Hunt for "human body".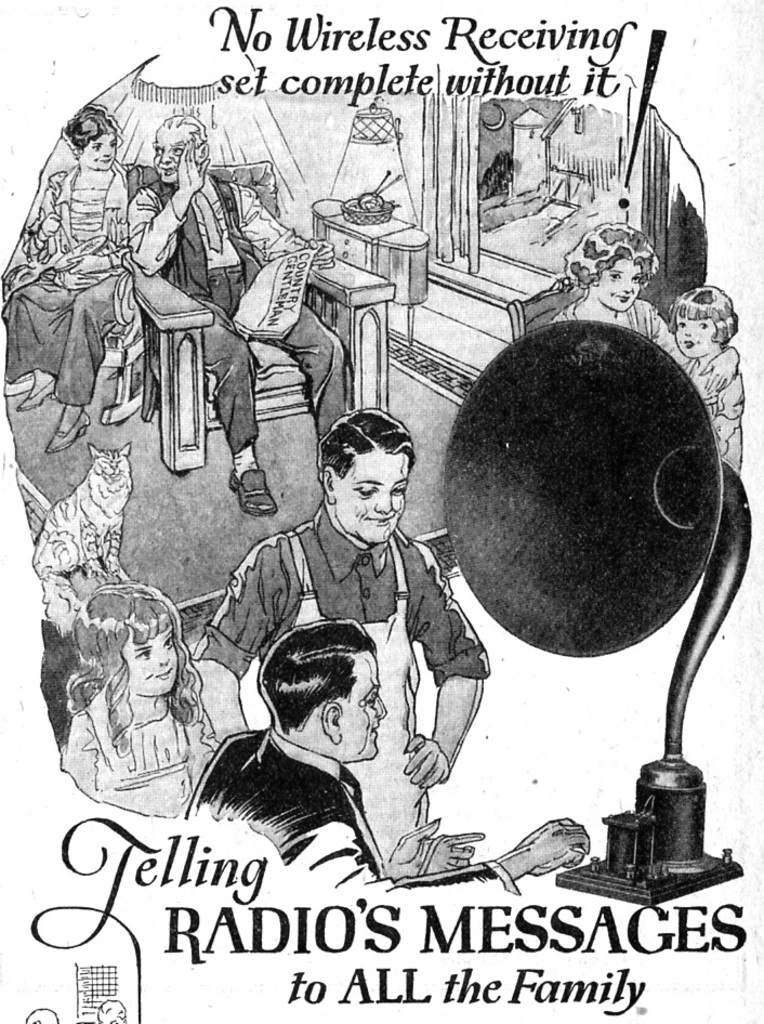
Hunted down at x1=62 y1=672 x2=260 y2=814.
